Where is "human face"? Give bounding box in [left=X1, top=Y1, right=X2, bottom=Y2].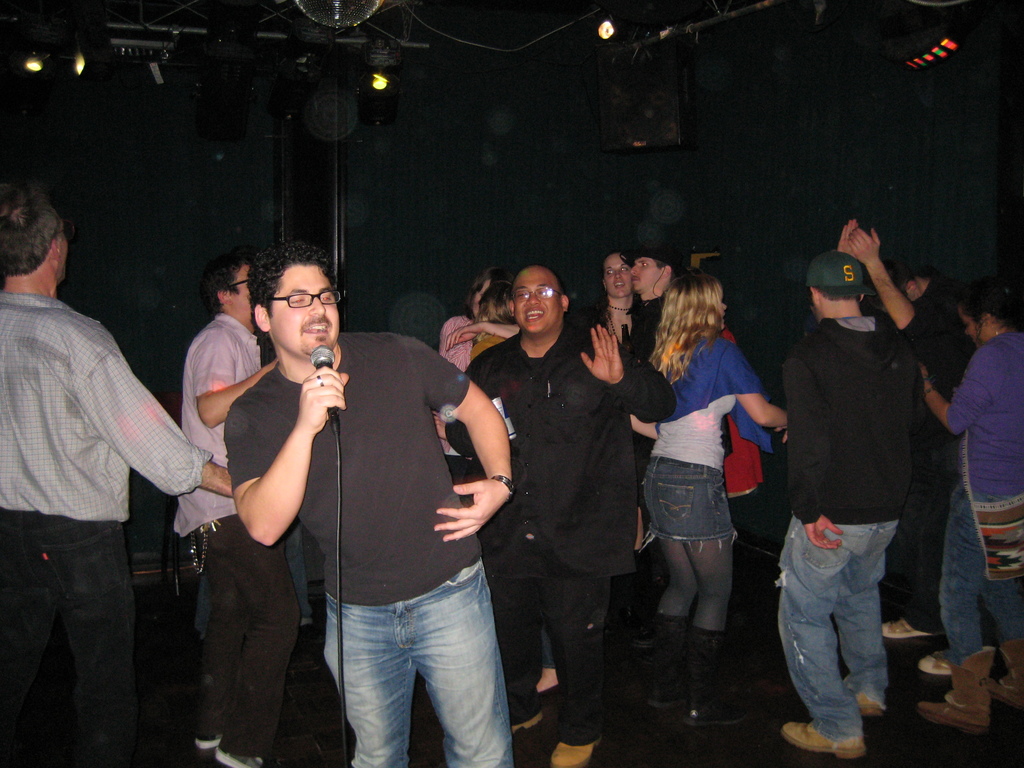
[left=604, top=253, right=632, bottom=297].
